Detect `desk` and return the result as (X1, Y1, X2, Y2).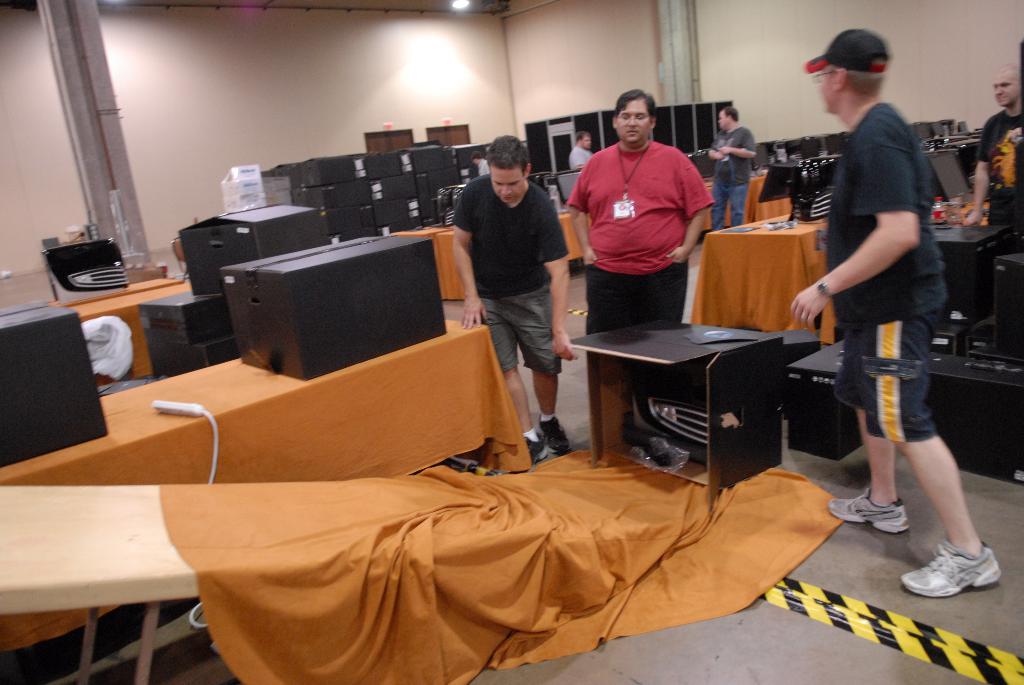
(6, 358, 527, 650).
